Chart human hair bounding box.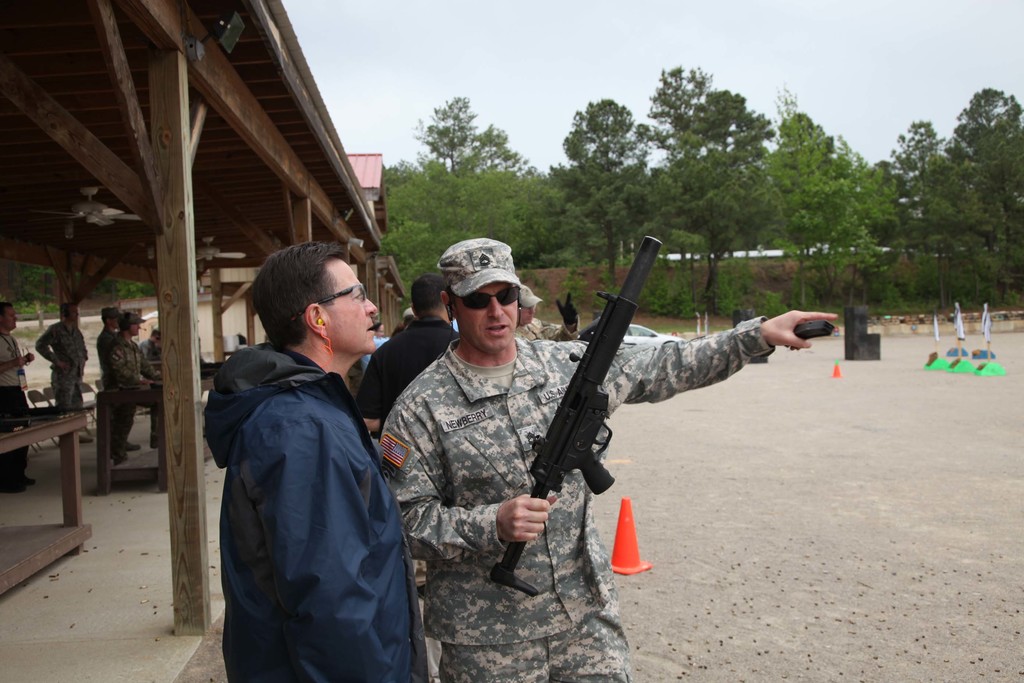
Charted: (x1=0, y1=300, x2=12, y2=321).
